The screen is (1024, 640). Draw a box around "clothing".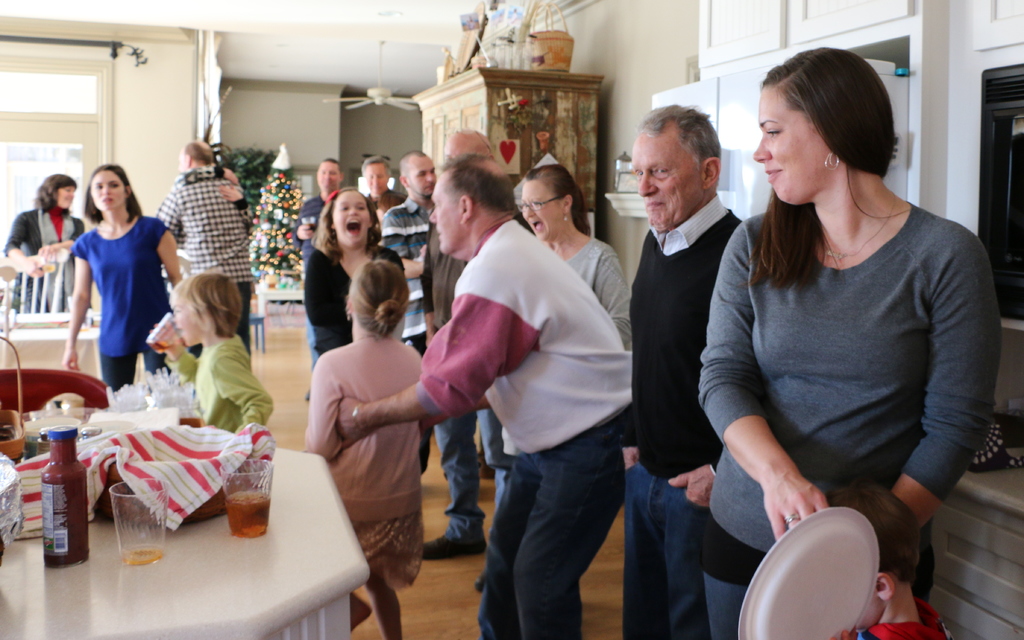
<bbox>383, 190, 435, 353</bbox>.
